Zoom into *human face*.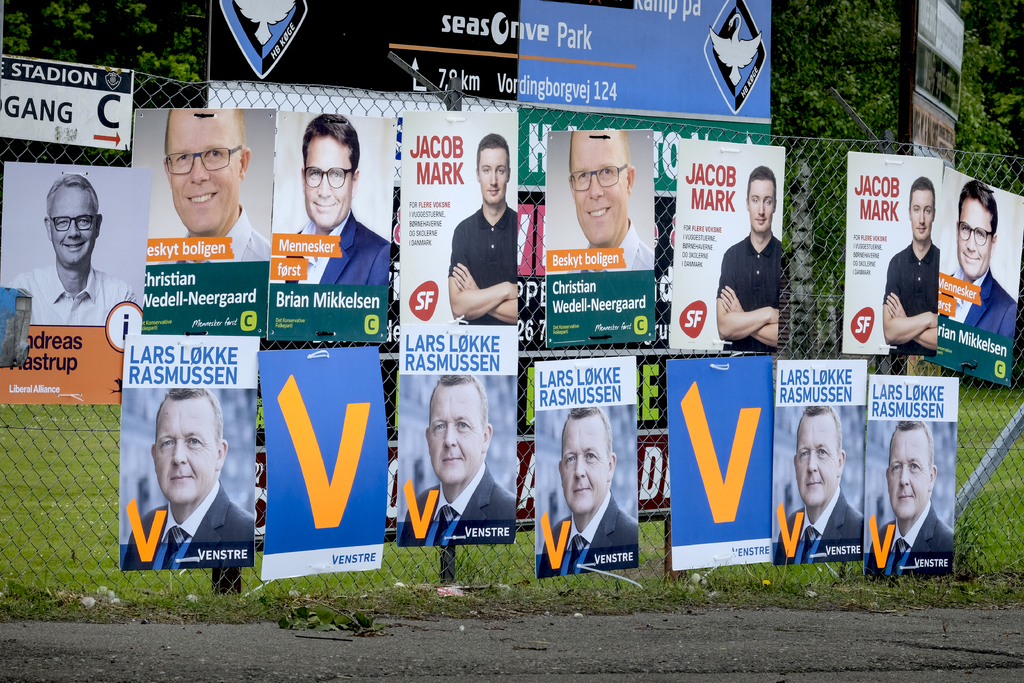
Zoom target: left=479, top=143, right=507, bottom=208.
